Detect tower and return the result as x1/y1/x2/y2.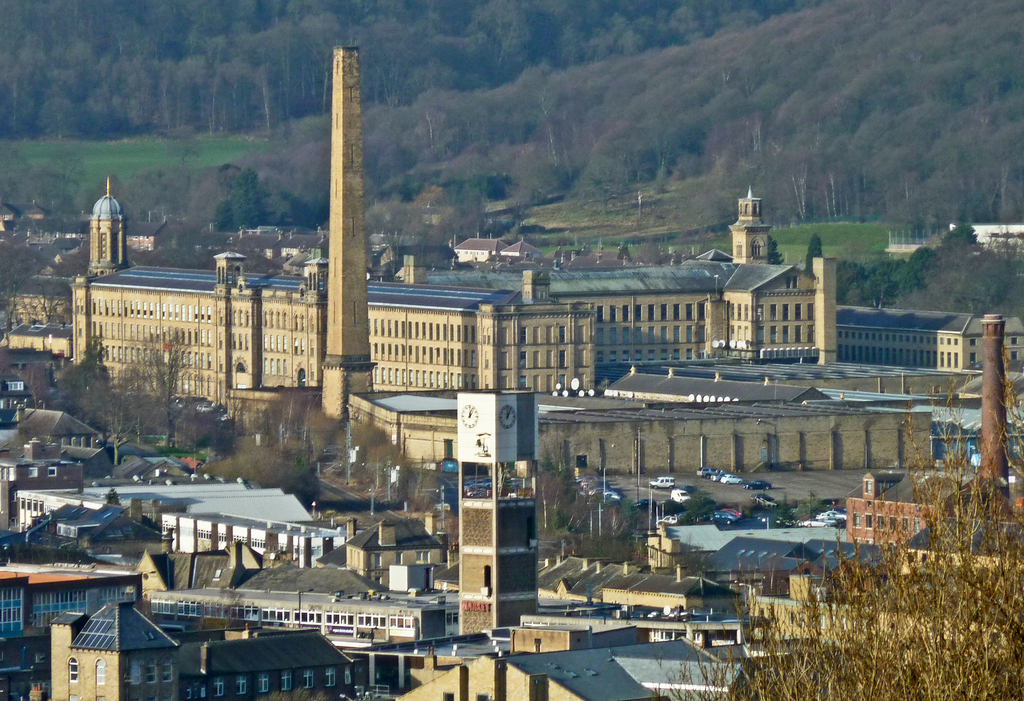
280/36/386/385.
